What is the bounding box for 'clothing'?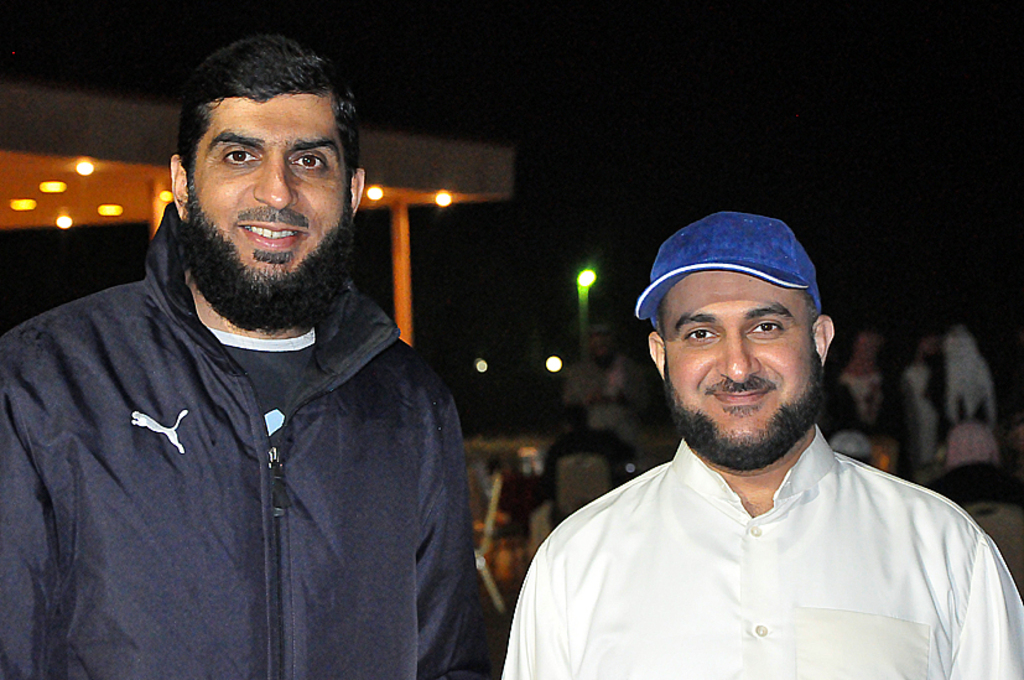
rect(944, 328, 999, 487).
